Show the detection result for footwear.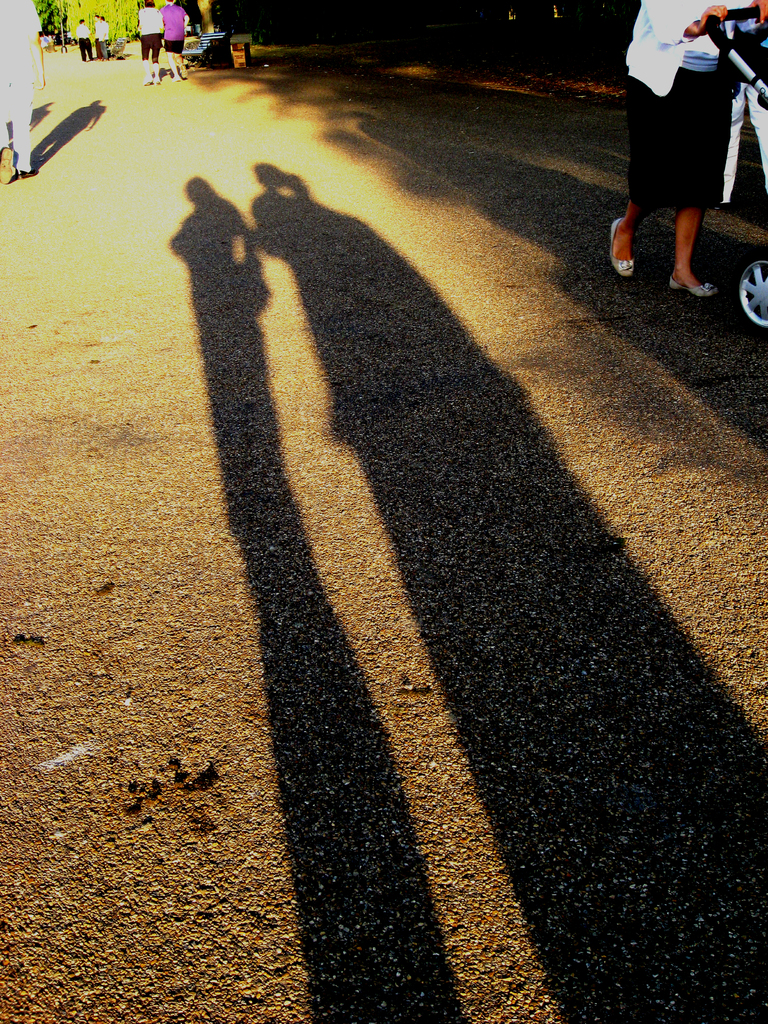
left=12, top=140, right=35, bottom=176.
